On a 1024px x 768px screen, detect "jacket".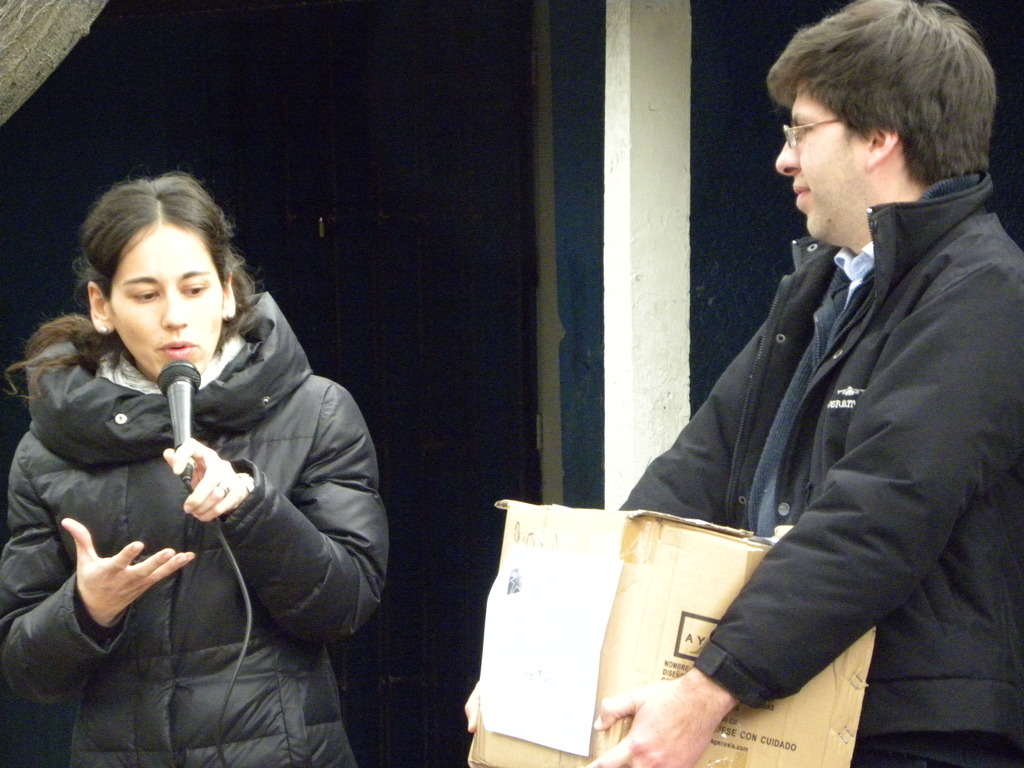
(left=610, top=168, right=1023, bottom=741).
